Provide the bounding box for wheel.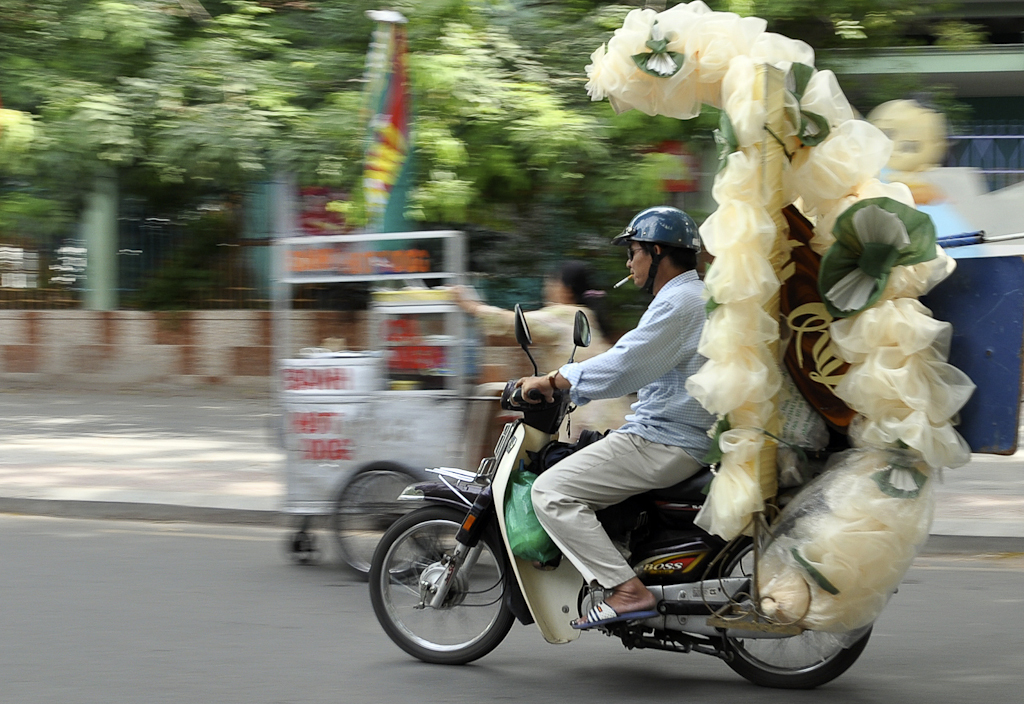
{"left": 709, "top": 522, "right": 875, "bottom": 695}.
